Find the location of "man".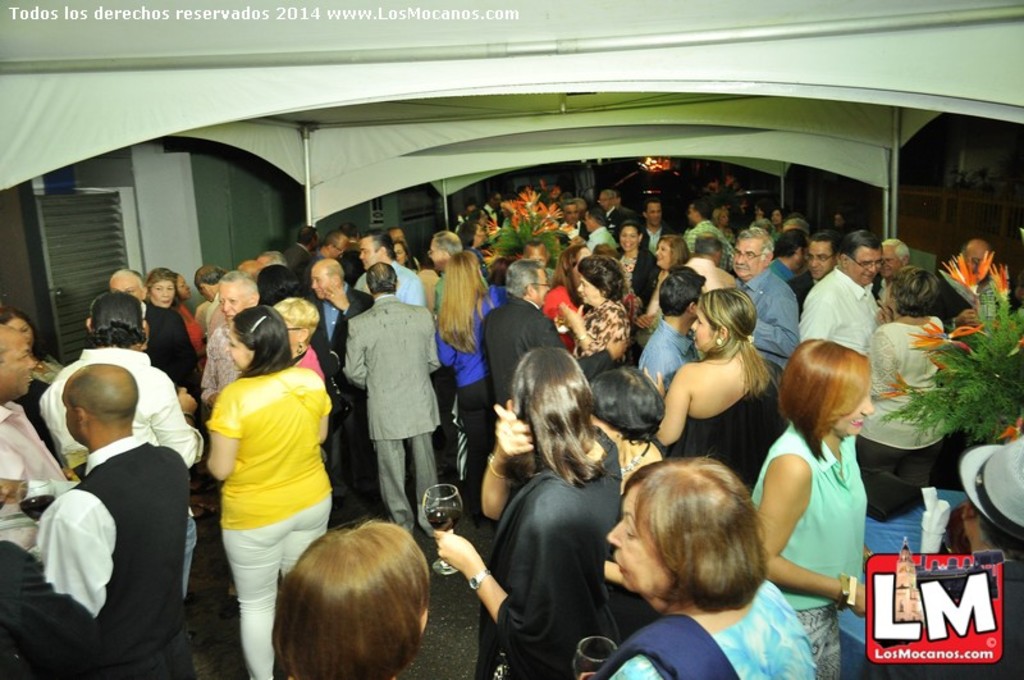
Location: [785,229,844,323].
